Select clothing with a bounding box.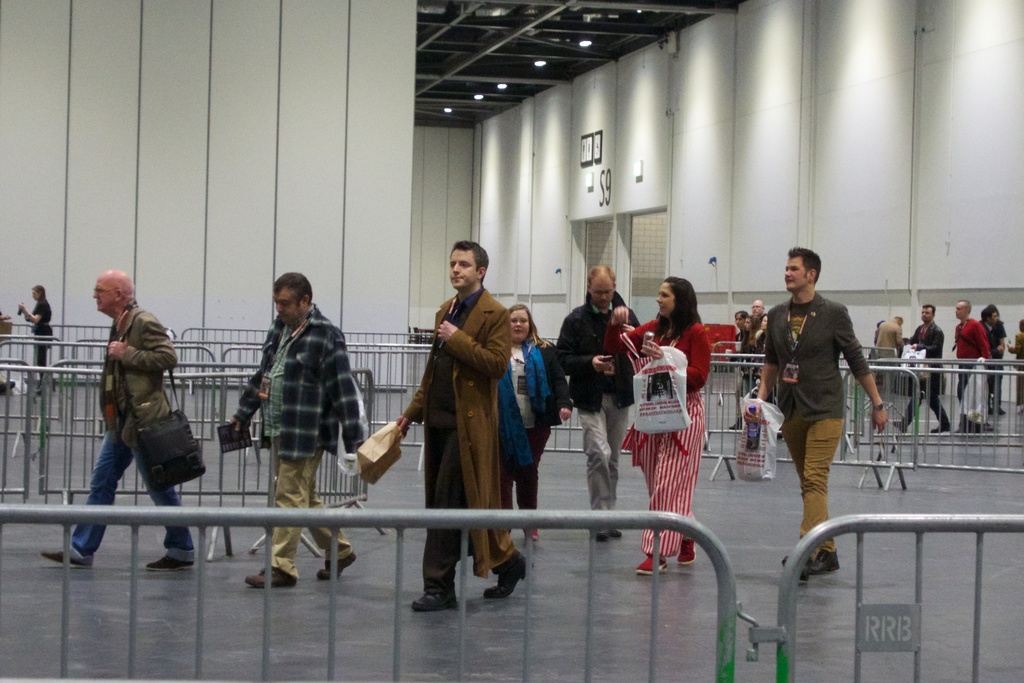
bbox=[399, 288, 504, 598].
